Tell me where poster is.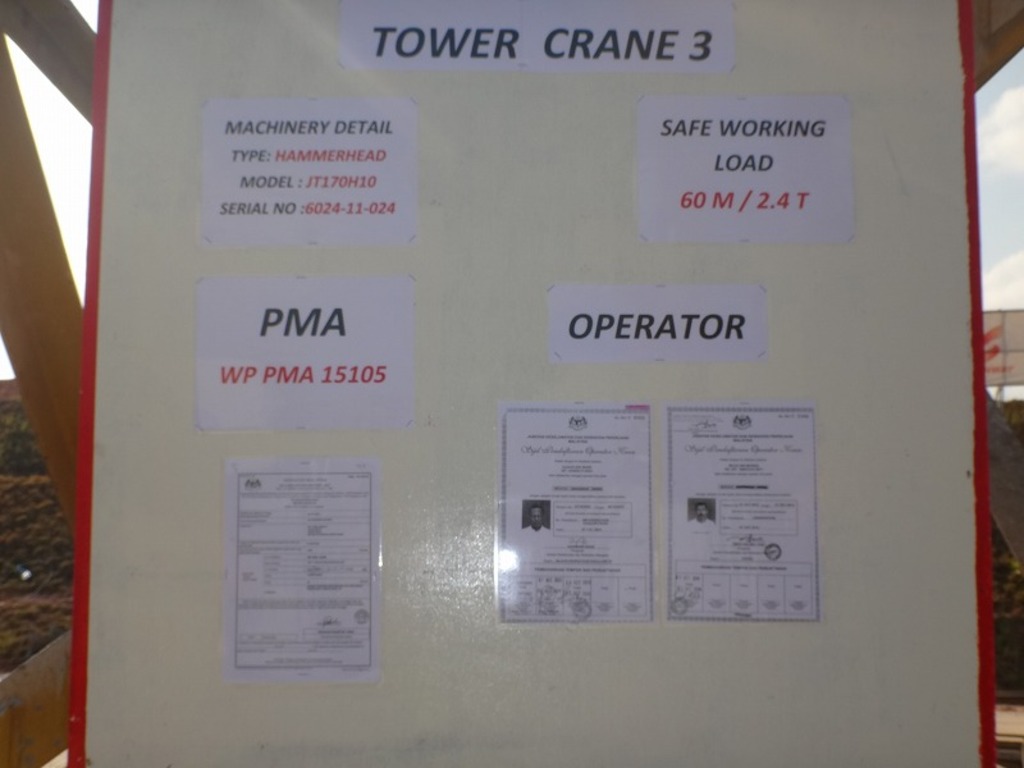
poster is at 494, 401, 657, 625.
